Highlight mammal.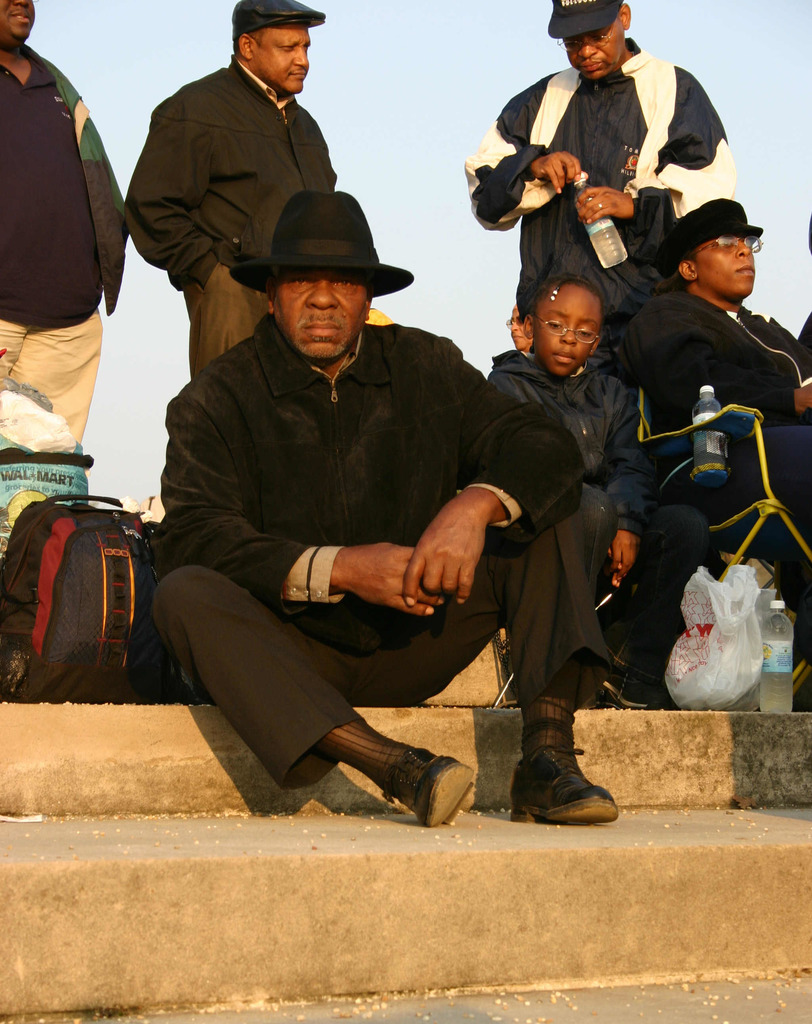
Highlighted region: (x1=0, y1=0, x2=143, y2=438).
